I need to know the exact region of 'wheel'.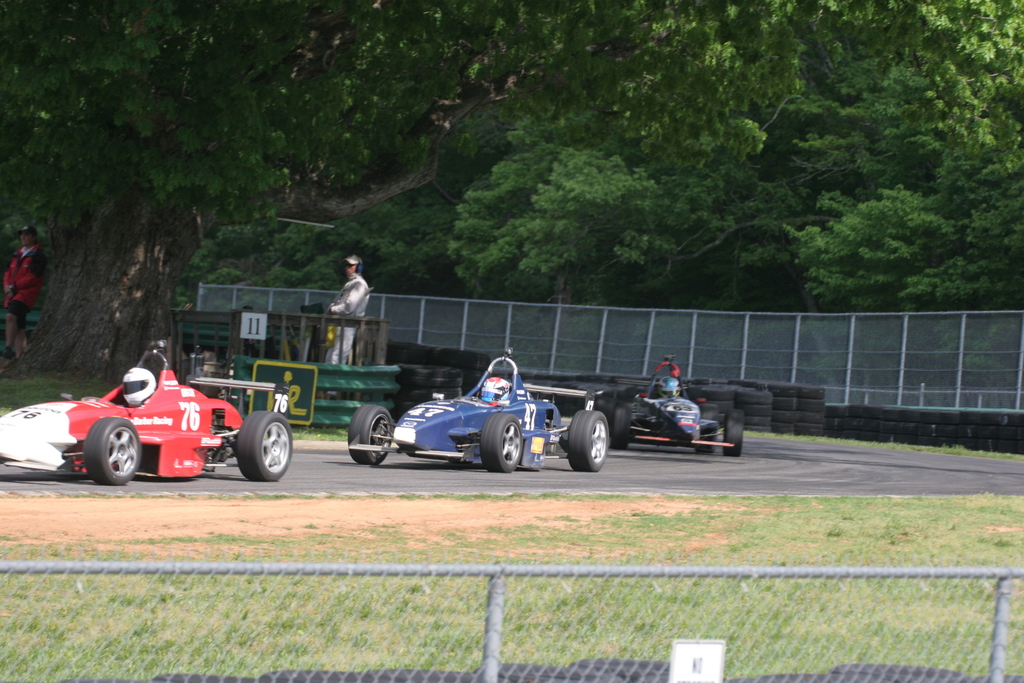
Region: [x1=567, y1=407, x2=609, y2=470].
